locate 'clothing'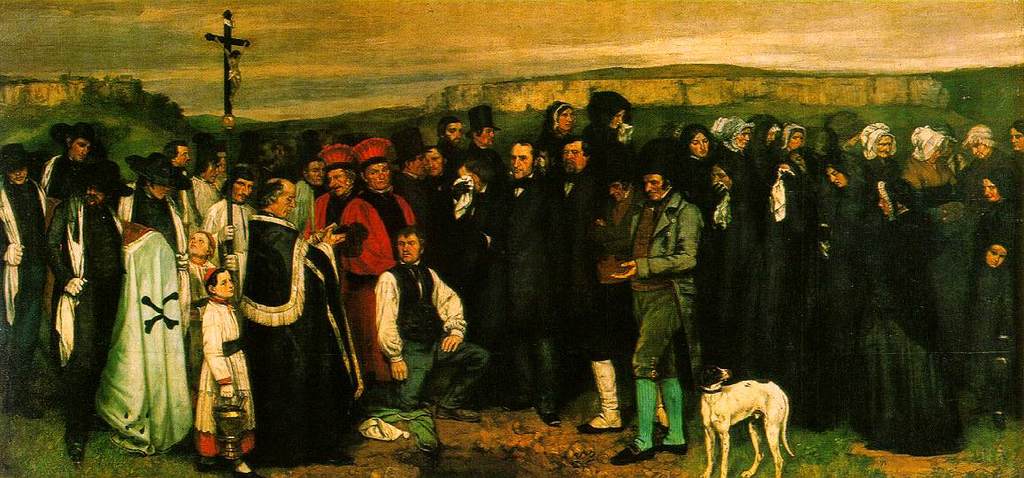
[437, 133, 466, 168]
